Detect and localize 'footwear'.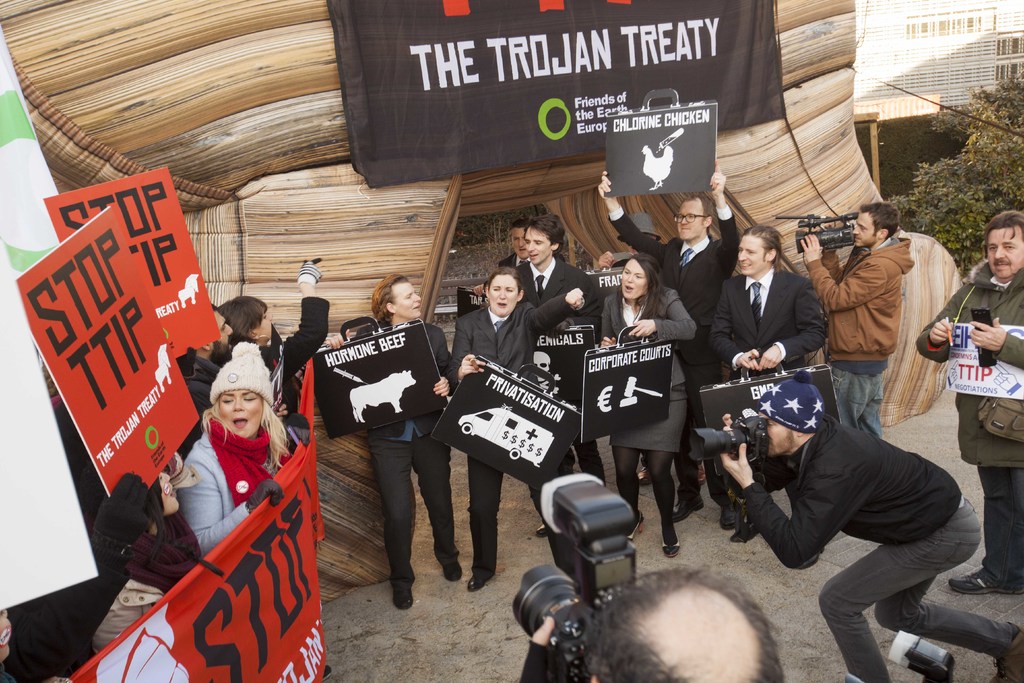
Localized at (x1=663, y1=531, x2=680, y2=556).
